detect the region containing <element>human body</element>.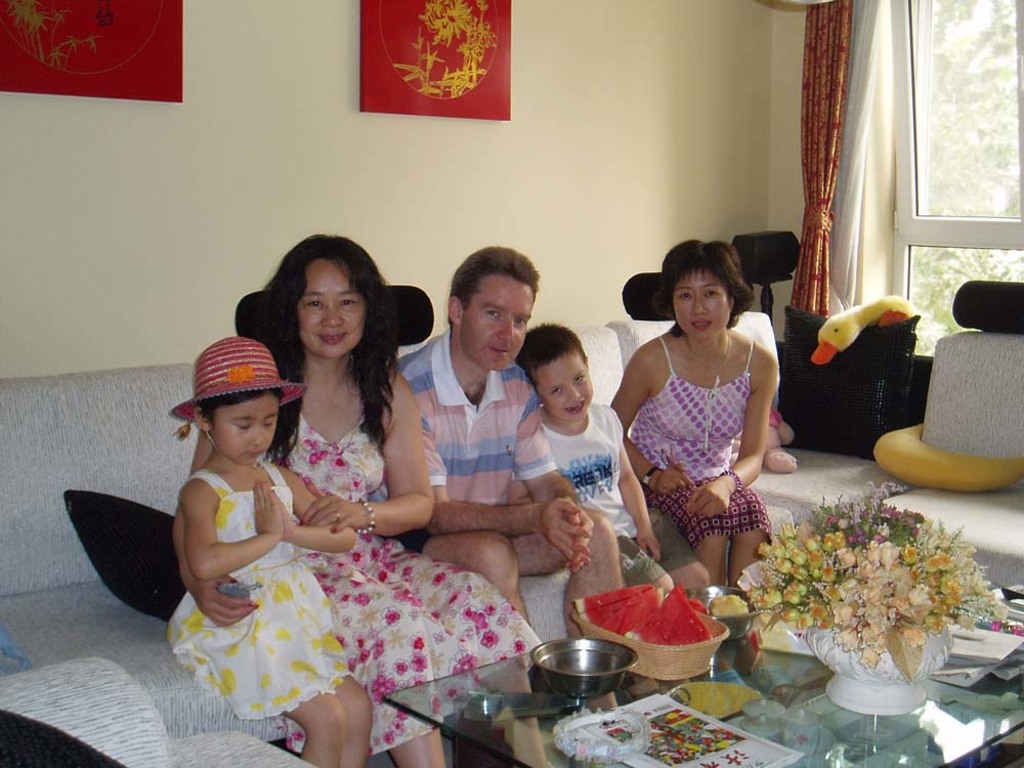
detection(171, 233, 528, 767).
